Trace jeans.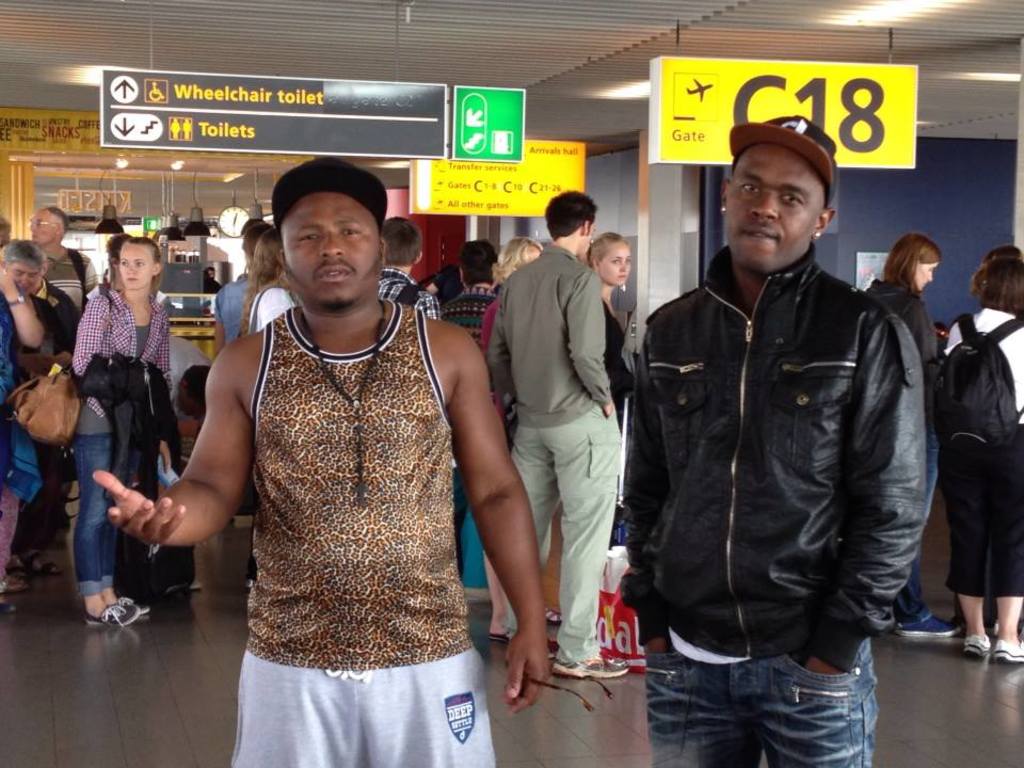
Traced to [x1=645, y1=613, x2=885, y2=767].
